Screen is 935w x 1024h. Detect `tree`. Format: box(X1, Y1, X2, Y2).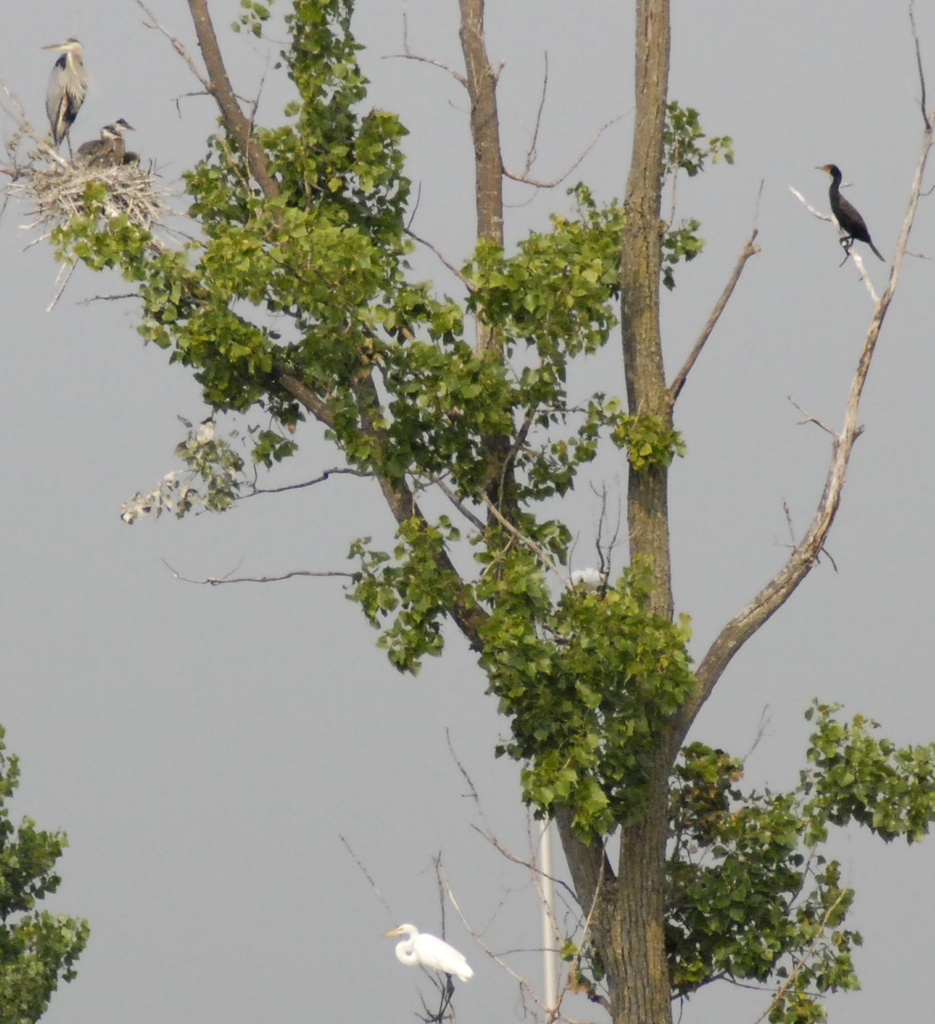
box(24, 0, 907, 998).
